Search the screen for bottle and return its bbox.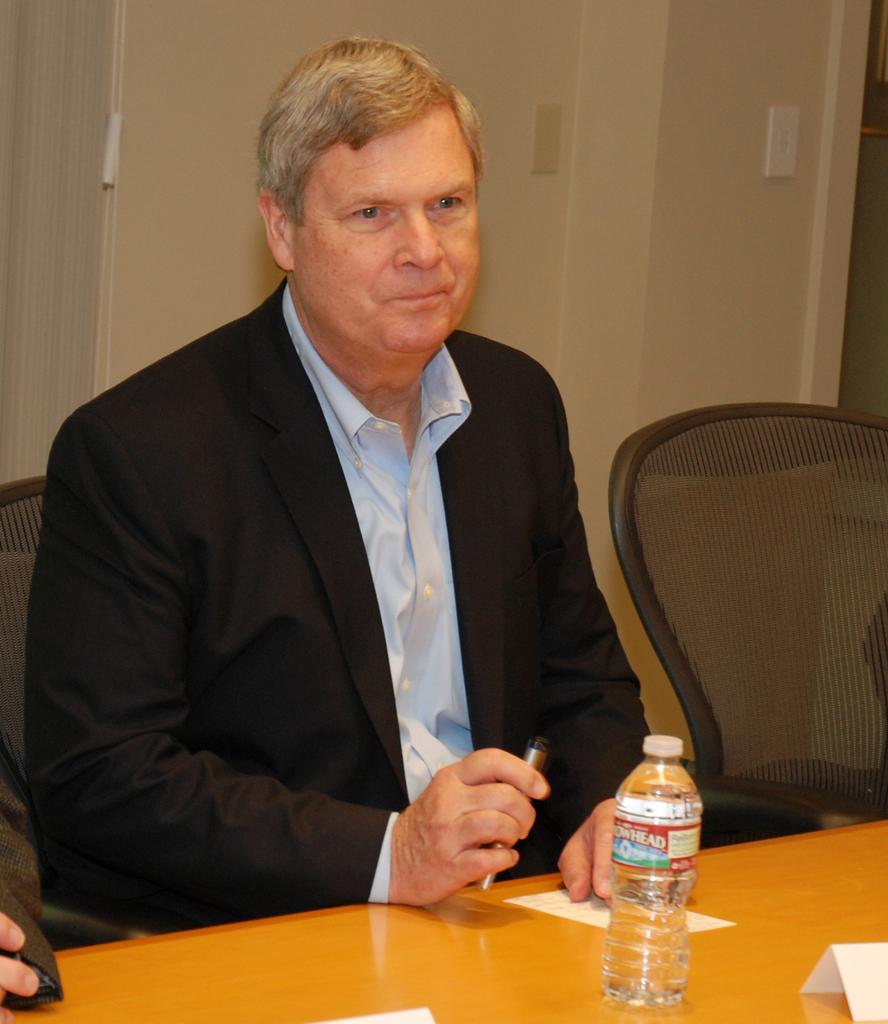
Found: (601, 733, 706, 1005).
